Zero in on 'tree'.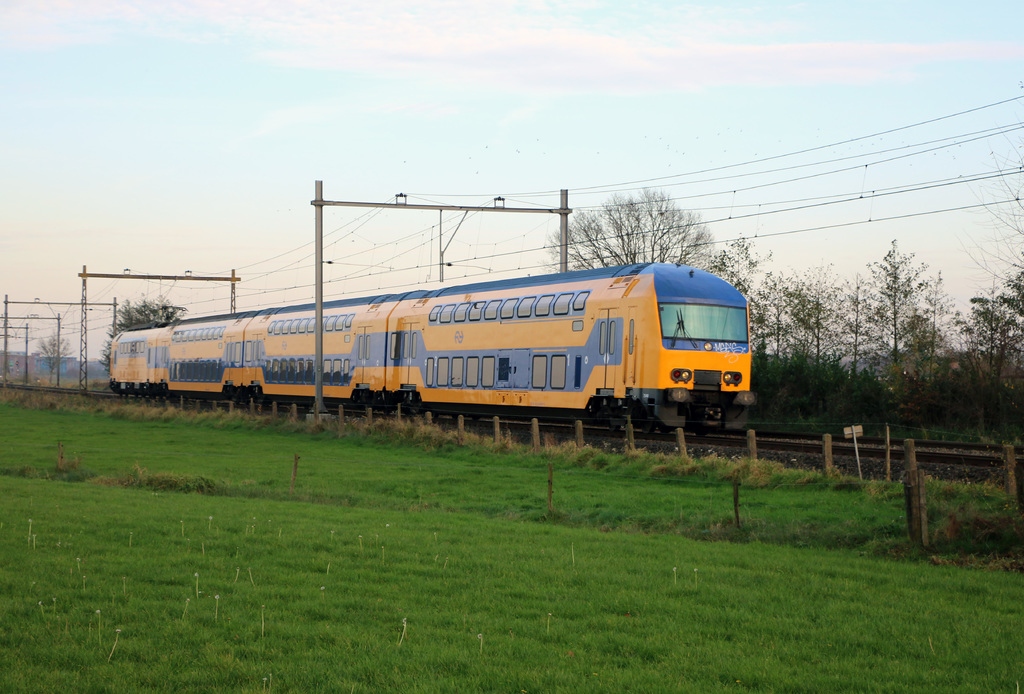
Zeroed in: Rect(544, 184, 738, 268).
